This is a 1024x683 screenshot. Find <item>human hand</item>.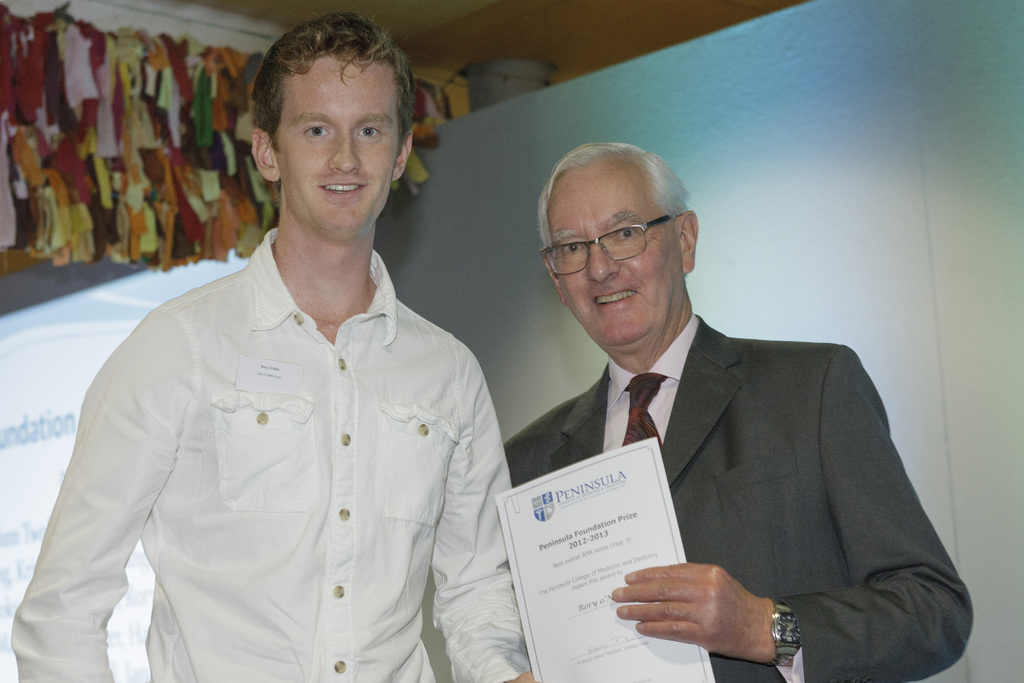
Bounding box: [left=611, top=558, right=763, bottom=659].
